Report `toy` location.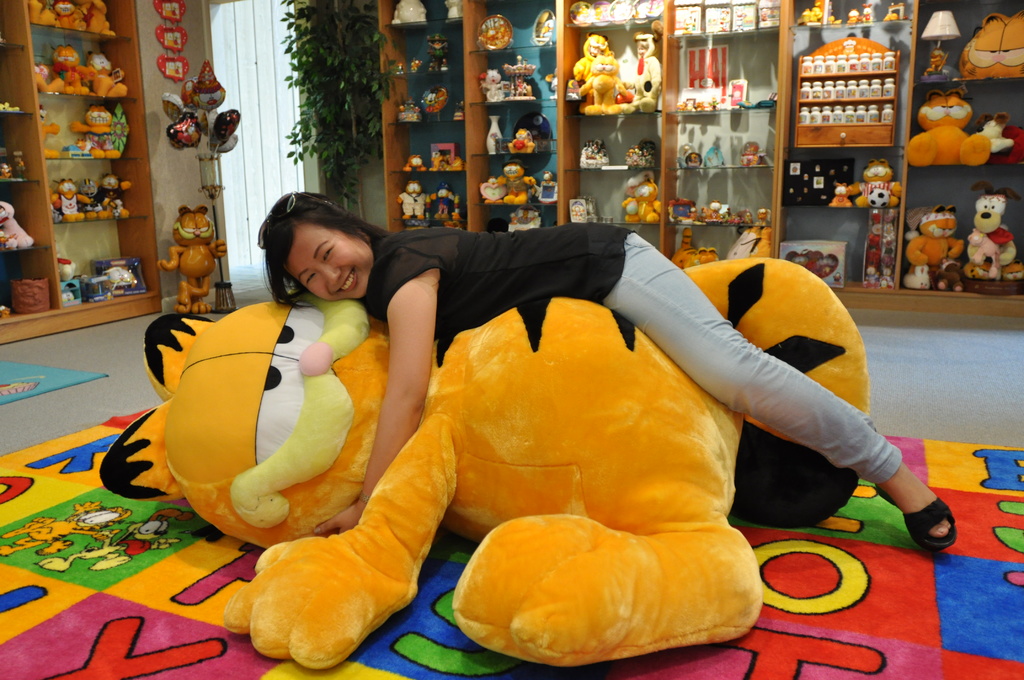
Report: locate(478, 176, 506, 206).
